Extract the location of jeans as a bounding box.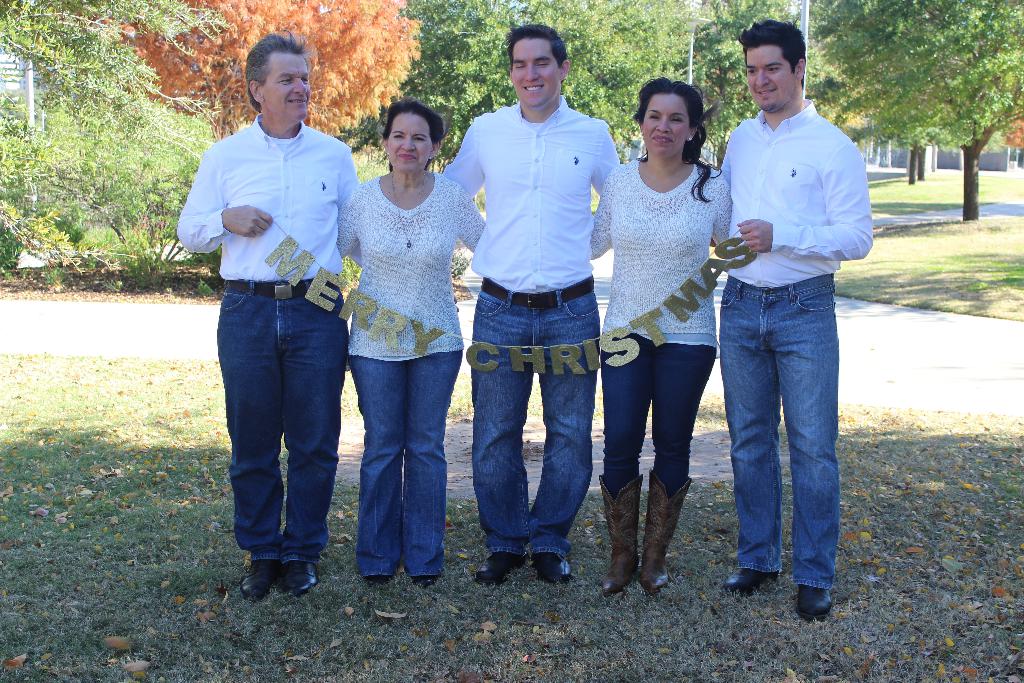
<bbox>218, 280, 342, 564</bbox>.
